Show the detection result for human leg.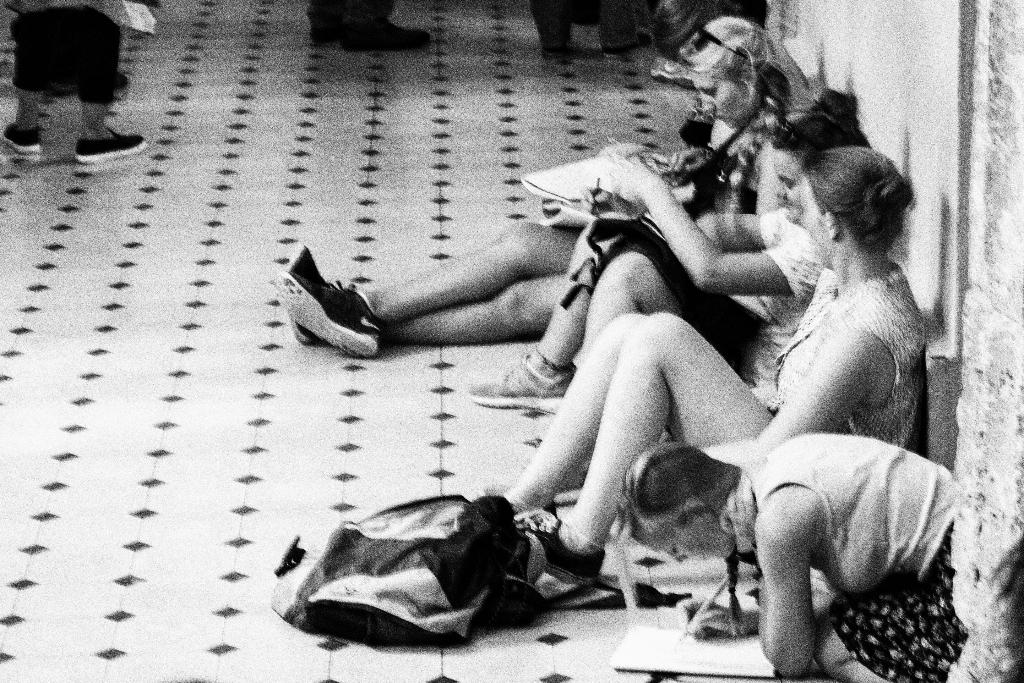
815:613:882:682.
